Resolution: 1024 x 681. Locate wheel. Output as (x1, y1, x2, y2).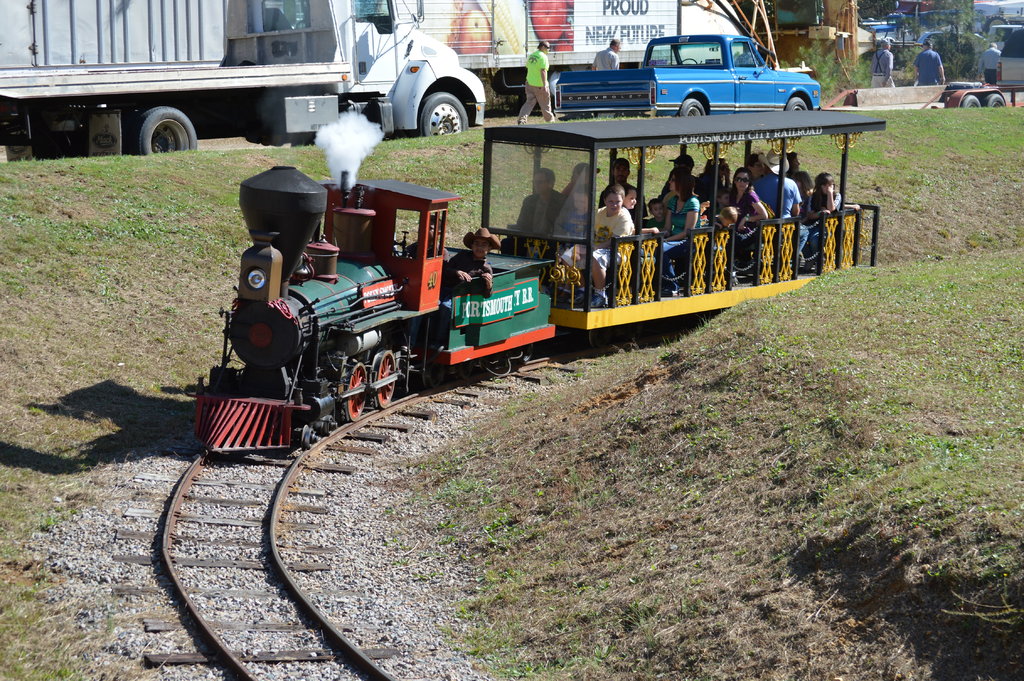
(416, 93, 470, 140).
